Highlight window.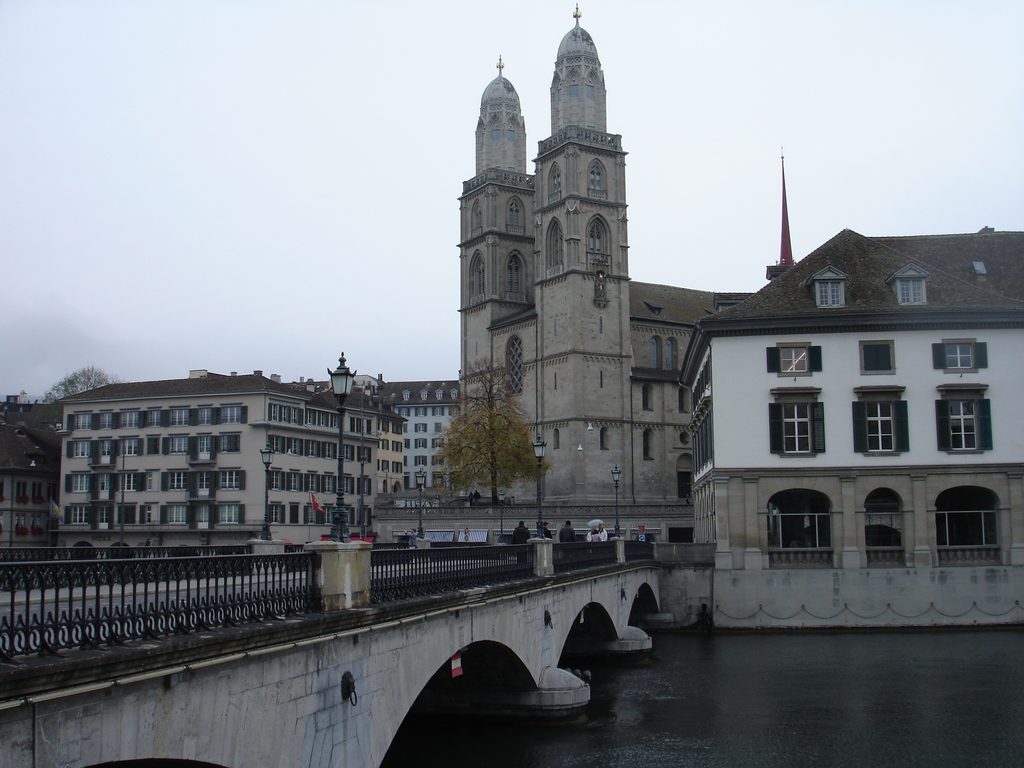
Highlighted region: {"left": 268, "top": 434, "right": 340, "bottom": 459}.
